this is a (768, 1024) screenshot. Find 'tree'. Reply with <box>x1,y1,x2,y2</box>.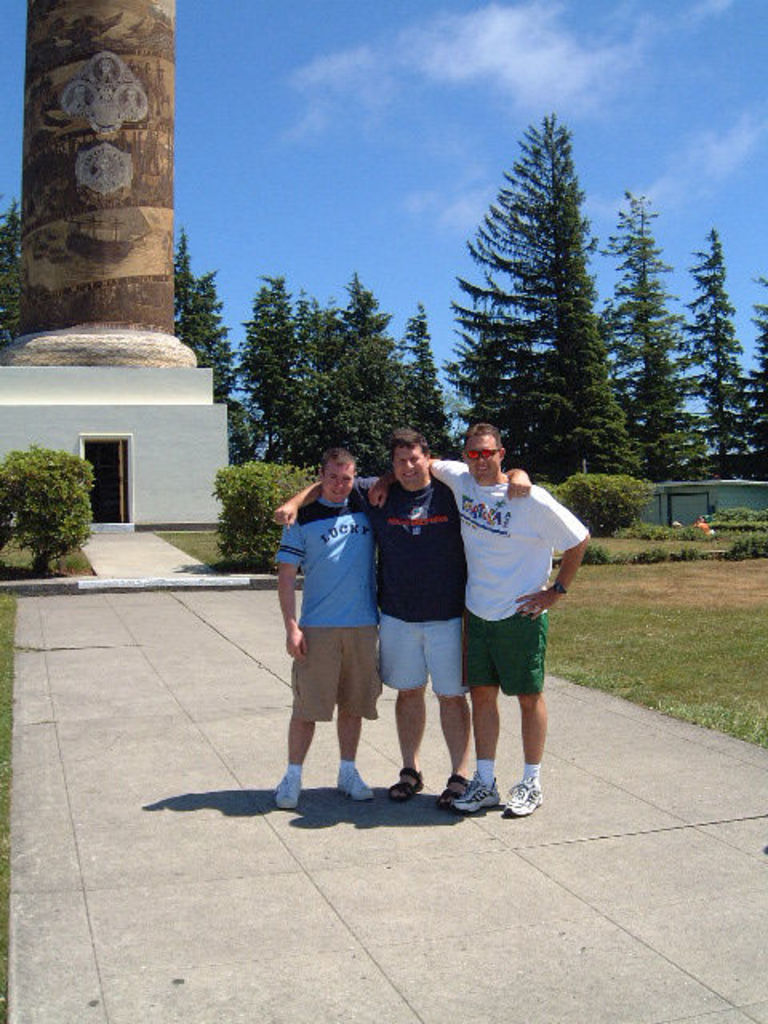
<box>594,182,718,486</box>.
